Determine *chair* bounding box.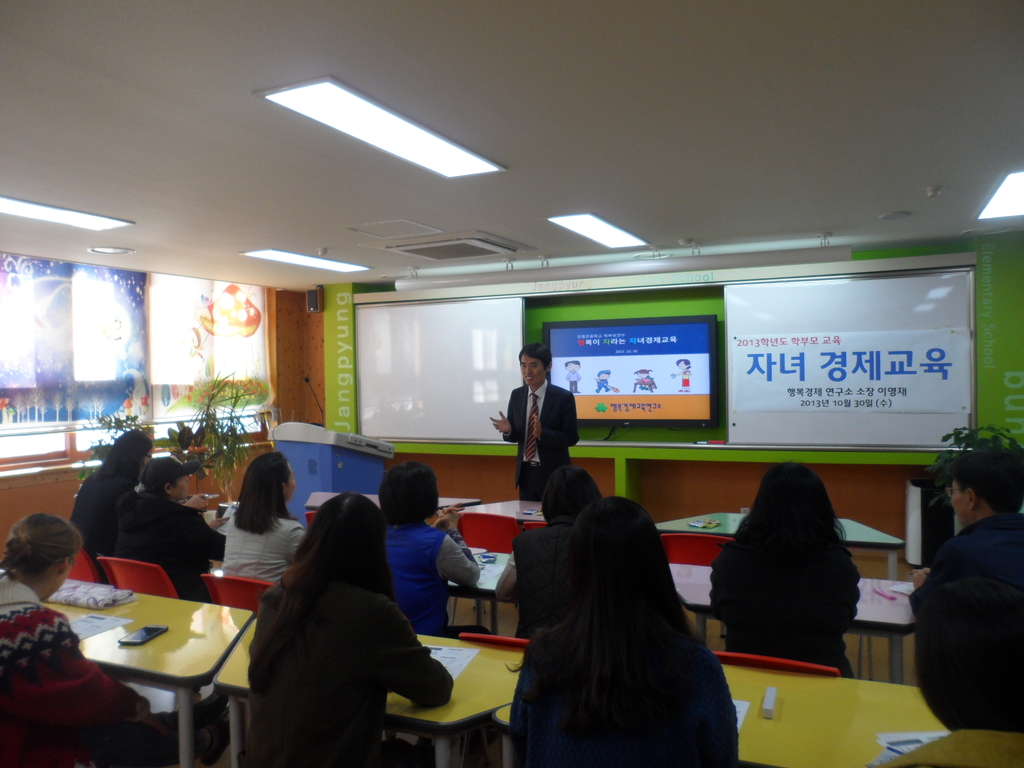
Determined: {"left": 659, "top": 533, "right": 739, "bottom": 637}.
